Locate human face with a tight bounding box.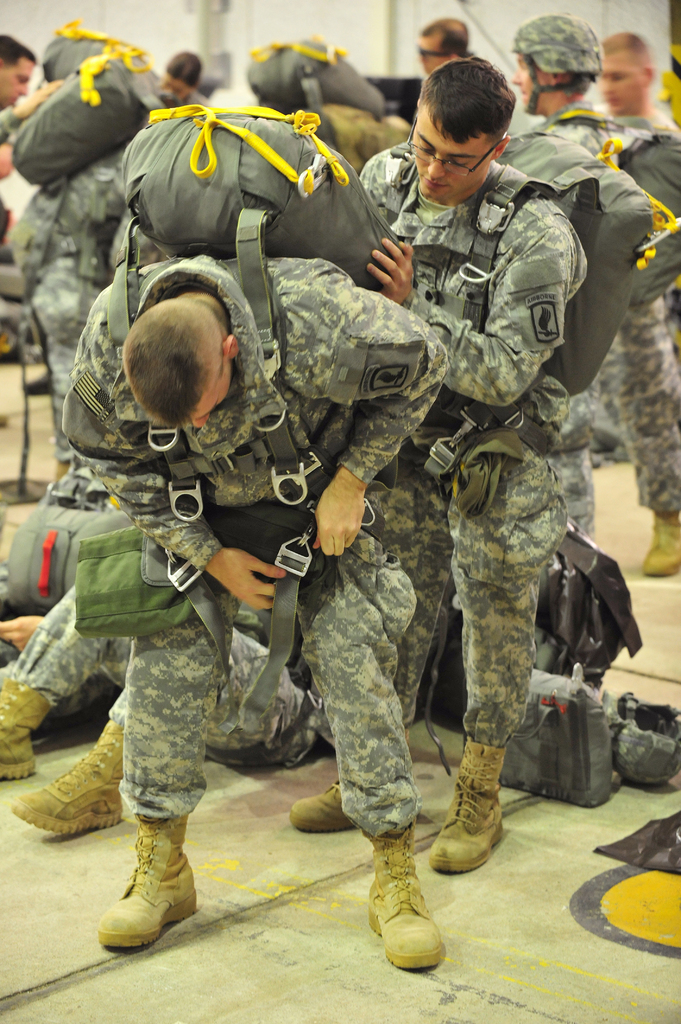
(415,38,450,83).
